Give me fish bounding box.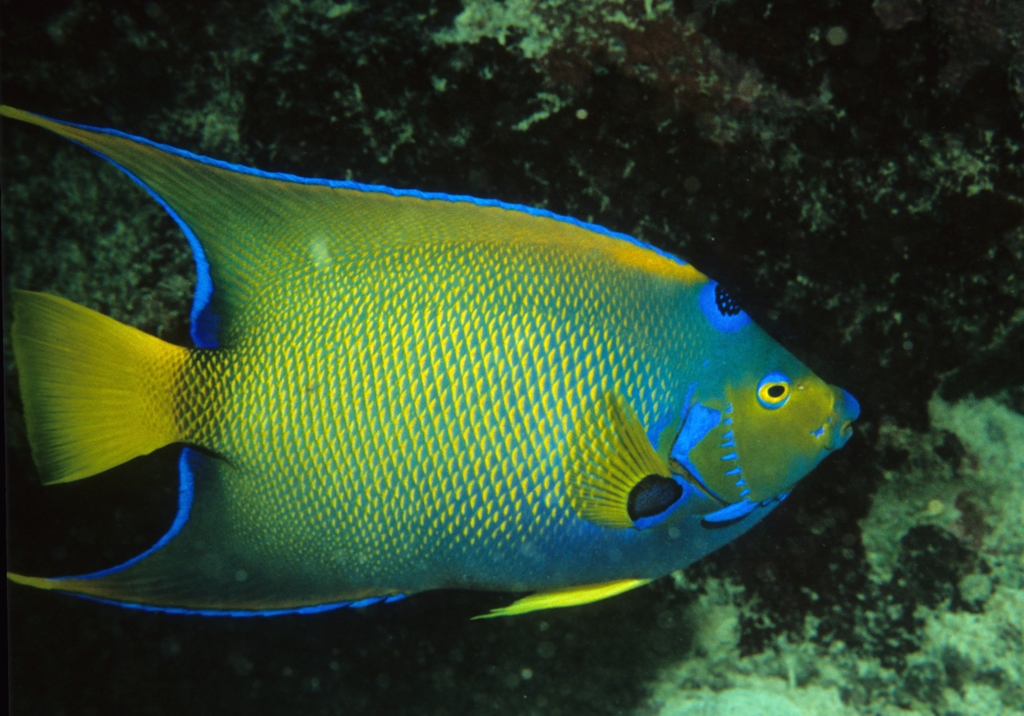
[0, 103, 870, 672].
